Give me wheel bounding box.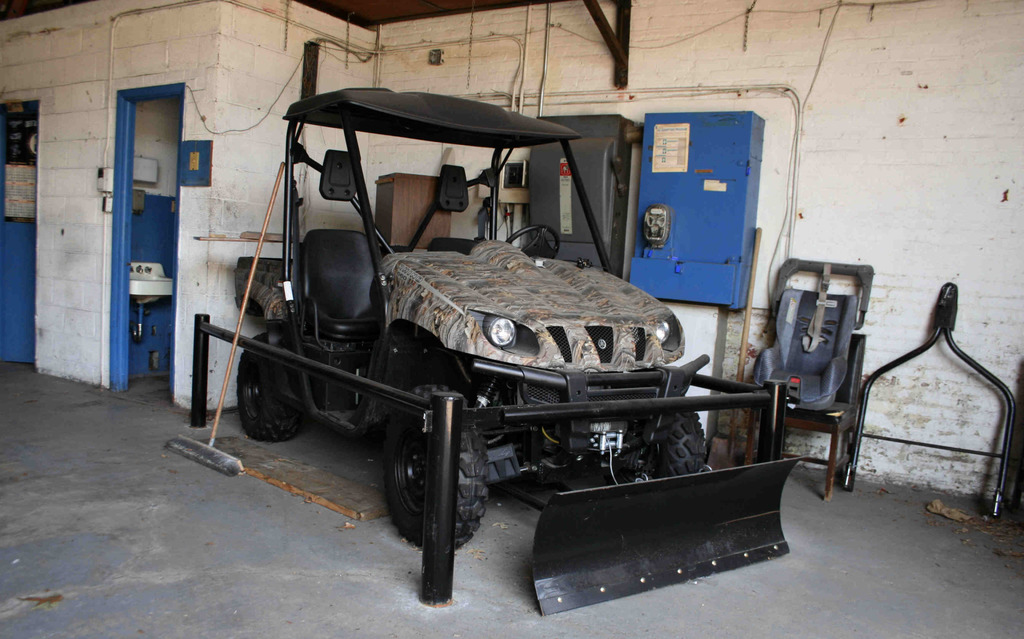
<region>386, 389, 490, 551</region>.
